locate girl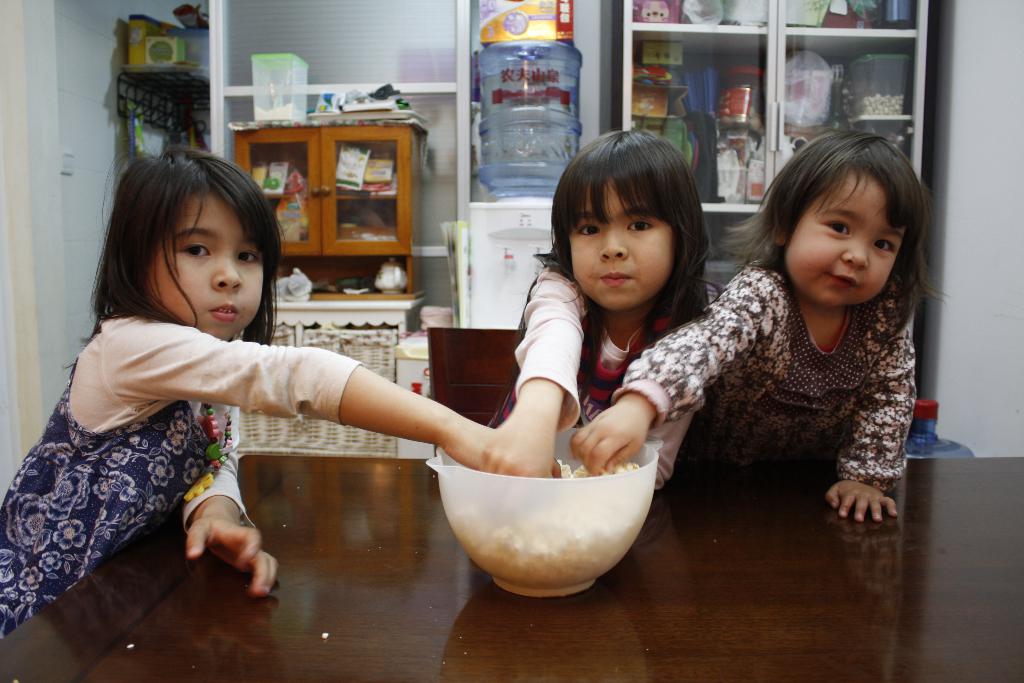
484, 128, 717, 506
